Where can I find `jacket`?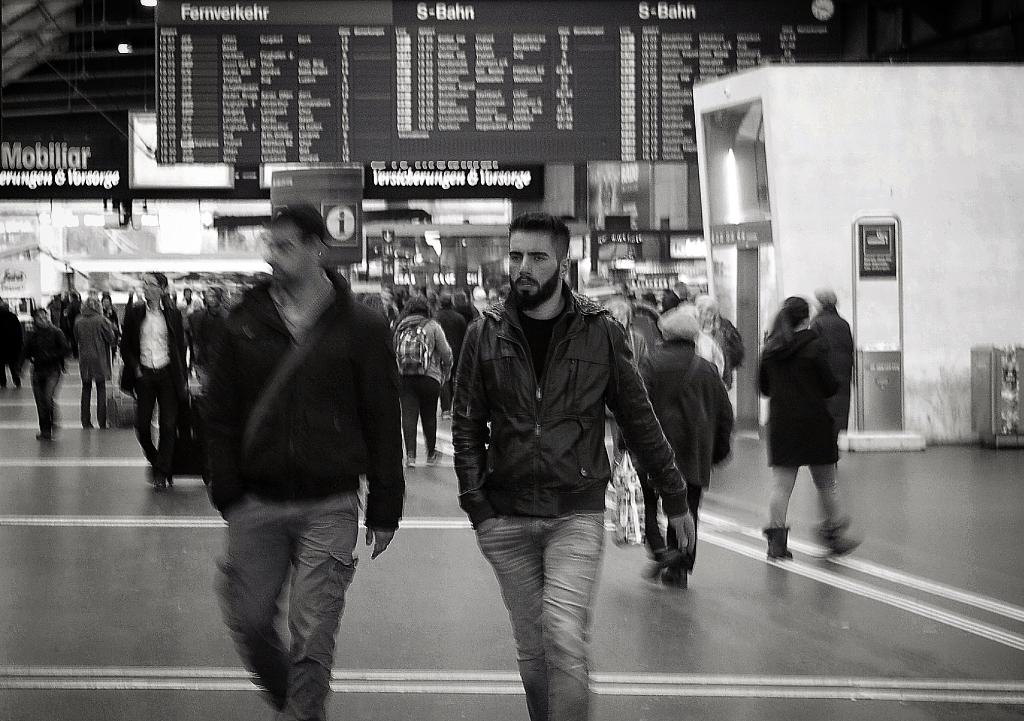
You can find it at <region>643, 334, 731, 431</region>.
